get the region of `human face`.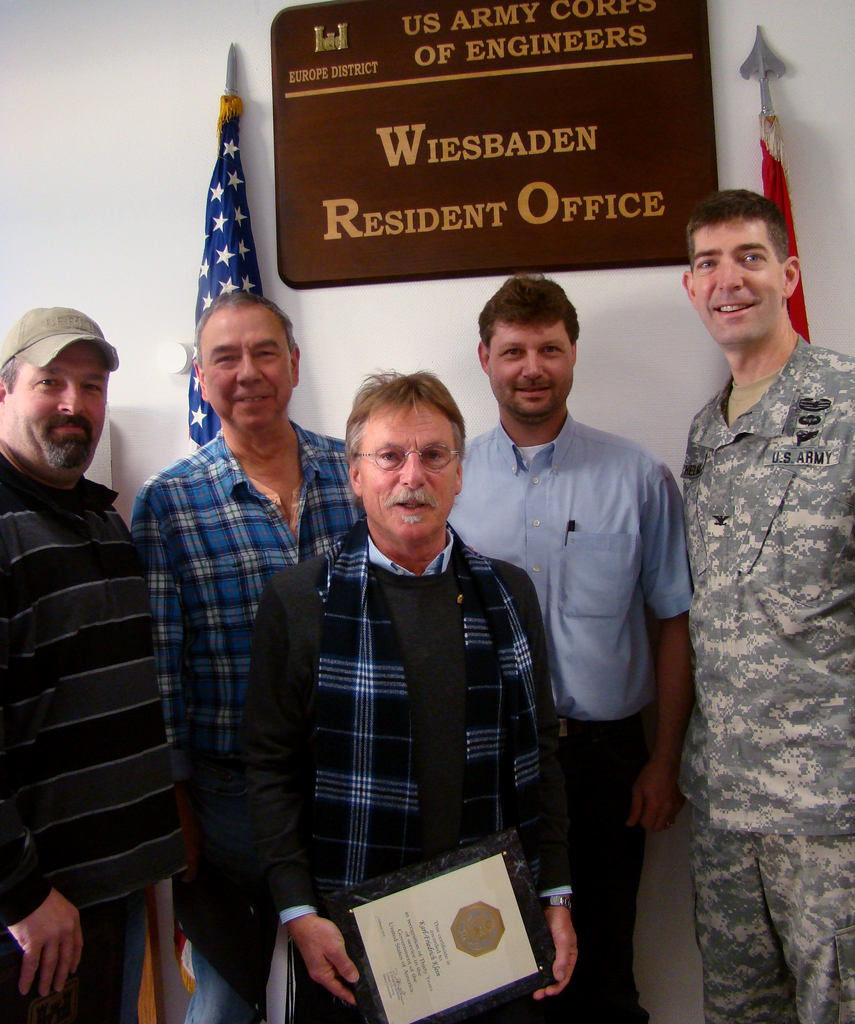
692 216 783 348.
